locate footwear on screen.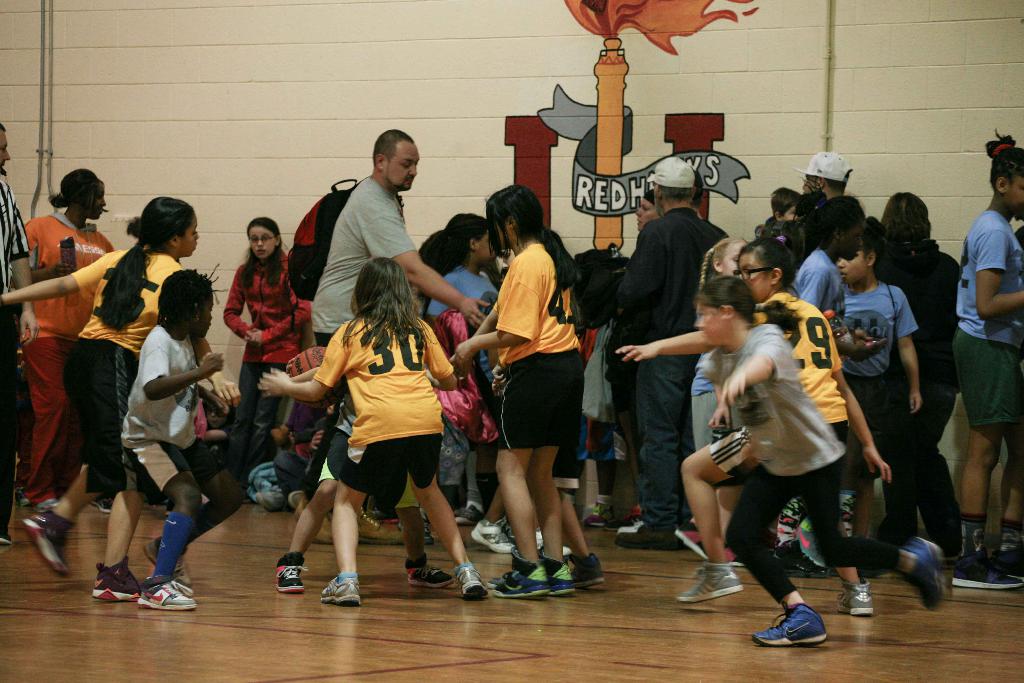
On screen at select_region(358, 507, 405, 546).
